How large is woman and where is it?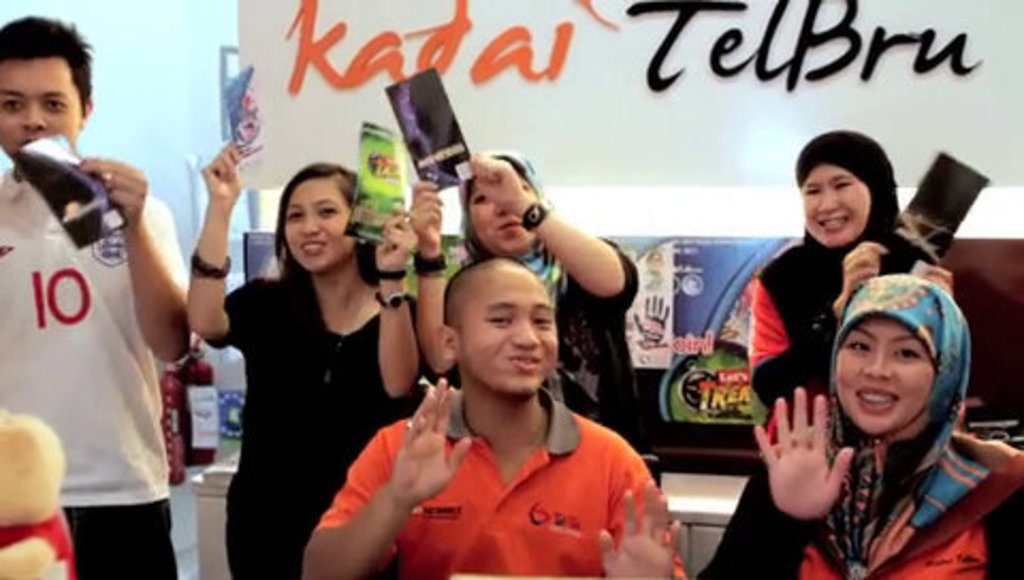
Bounding box: 689, 271, 1022, 578.
